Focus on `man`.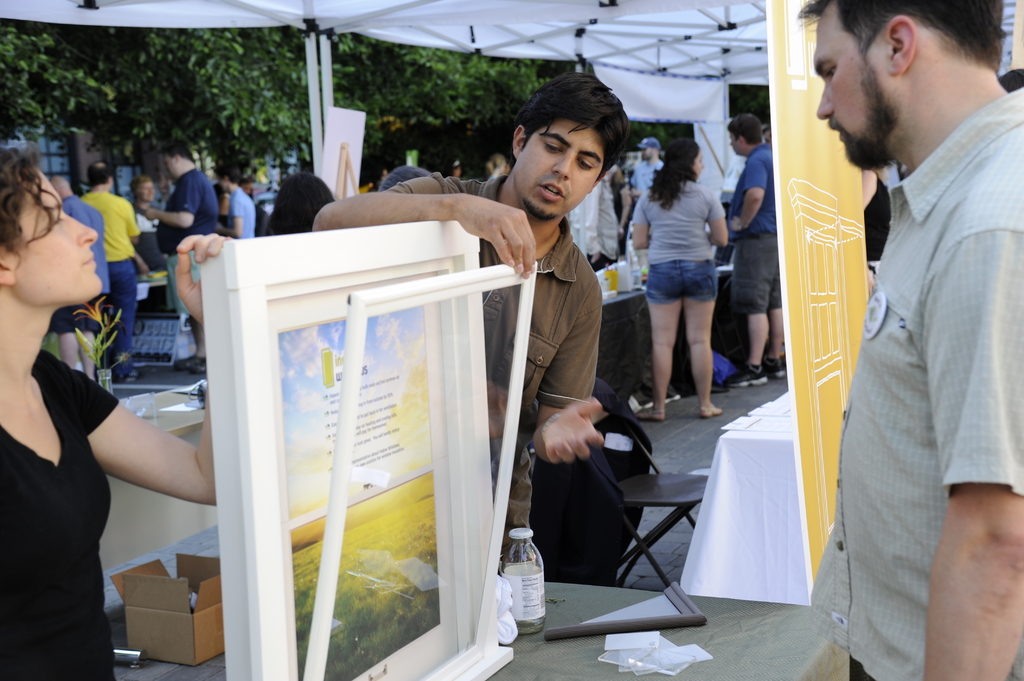
Focused at 49,178,107,381.
